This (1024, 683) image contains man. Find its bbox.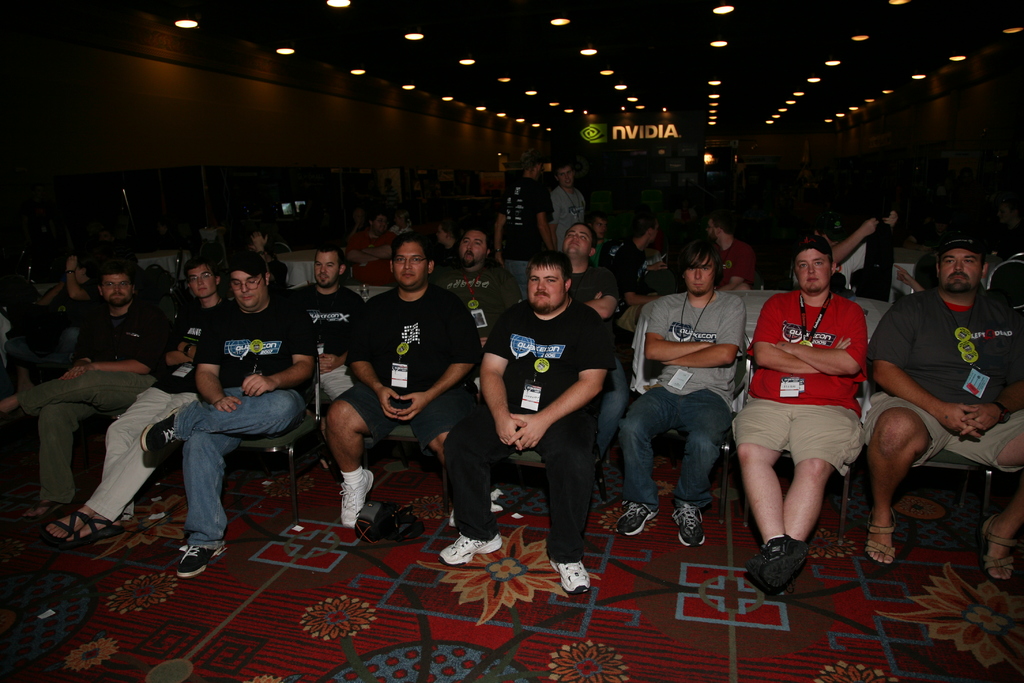
box(434, 219, 459, 247).
